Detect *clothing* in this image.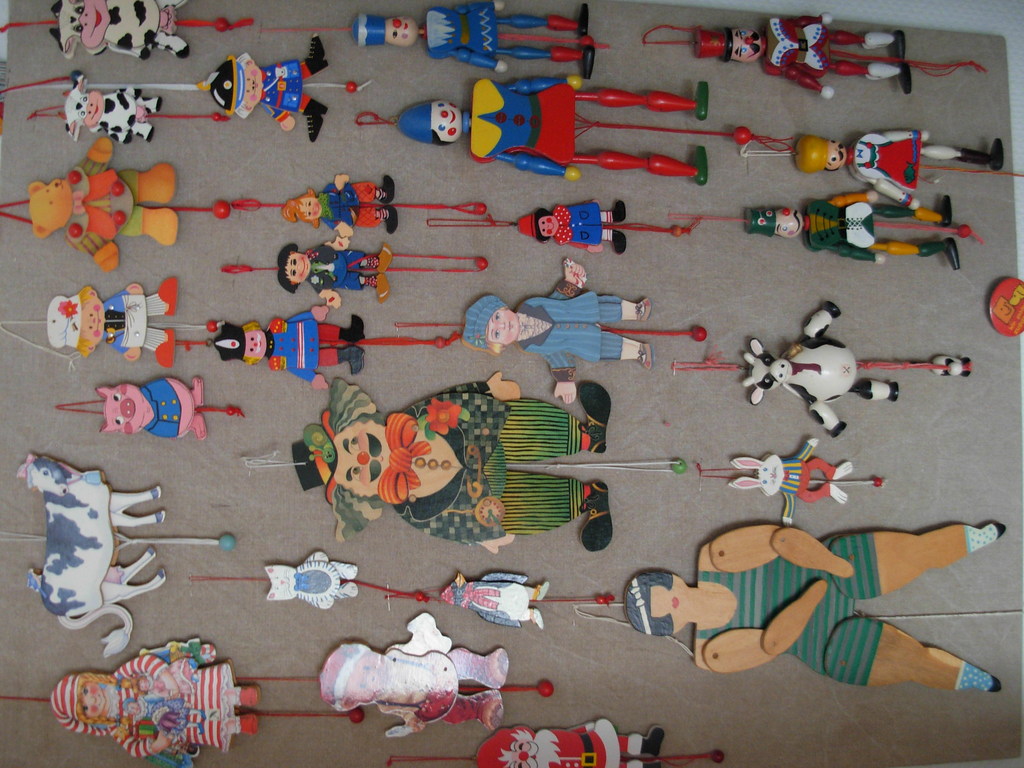
Detection: Rect(801, 186, 944, 257).
